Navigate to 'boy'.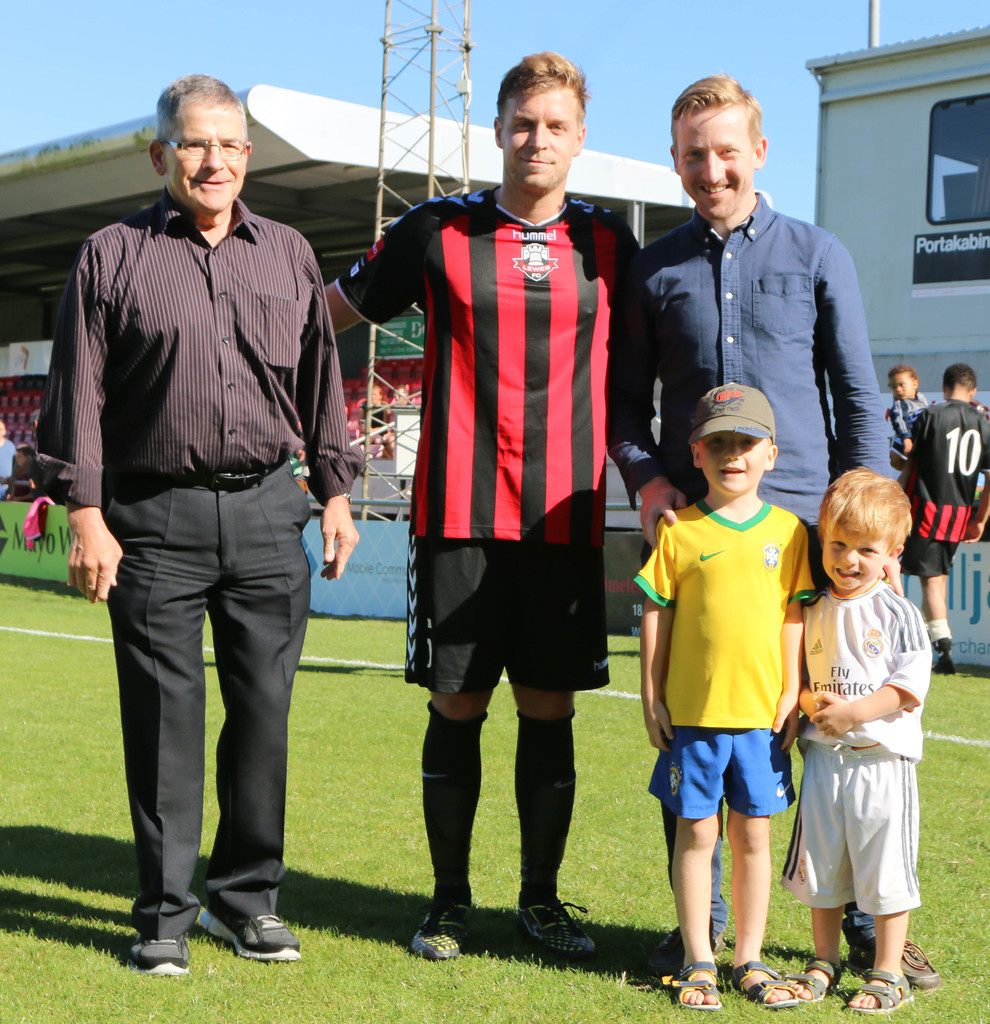
Navigation target: {"left": 610, "top": 385, "right": 815, "bottom": 1011}.
